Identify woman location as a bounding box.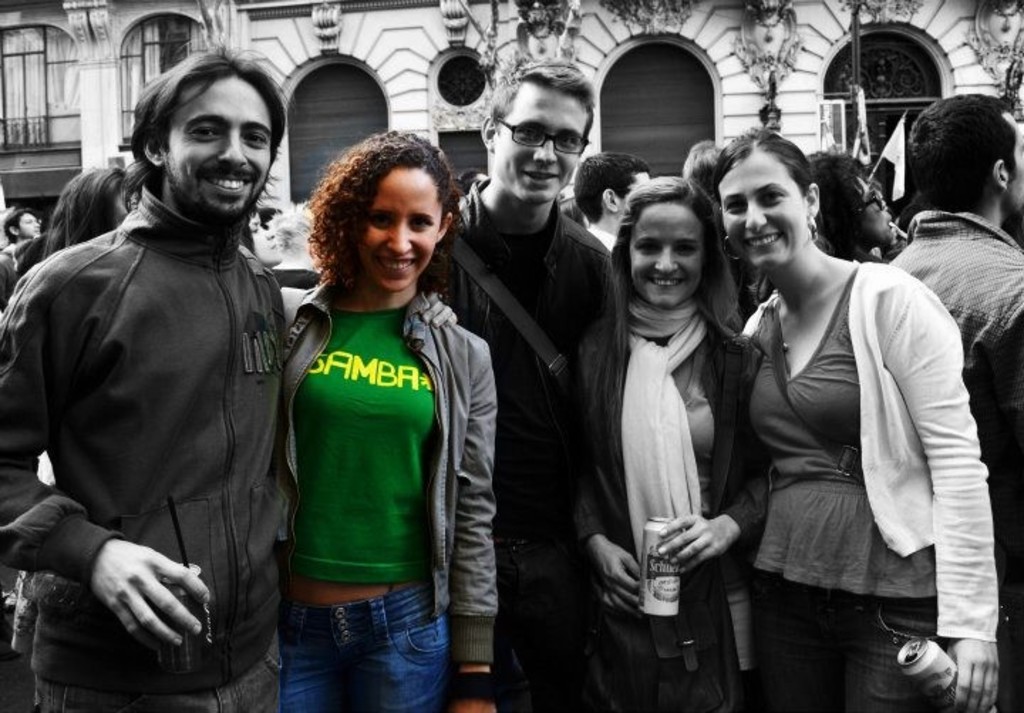
[x1=565, y1=178, x2=774, y2=712].
